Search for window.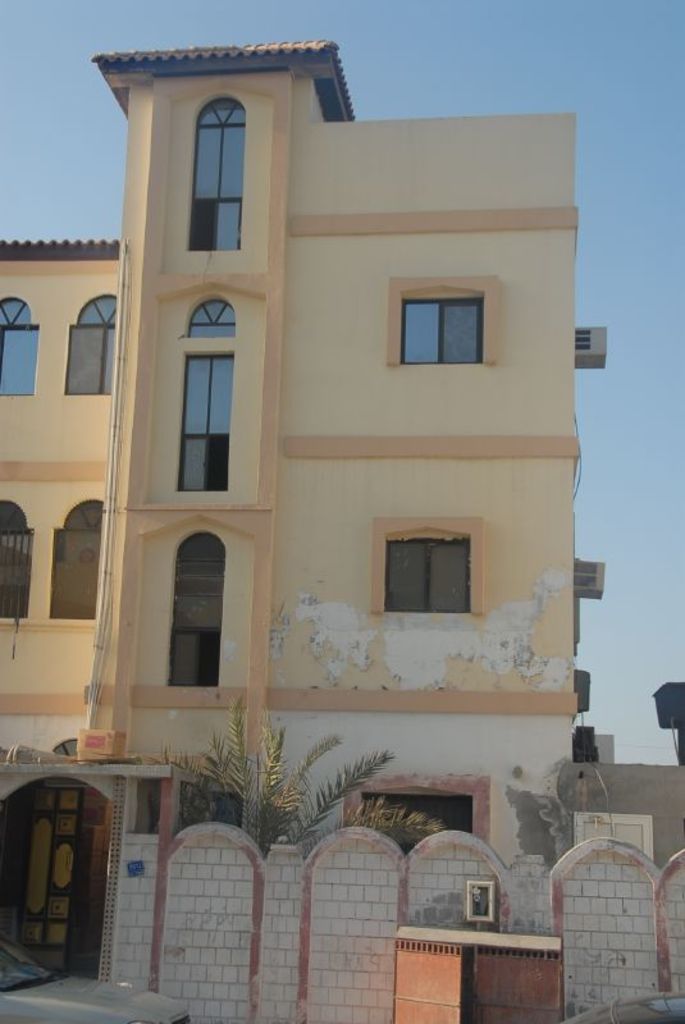
Found at [x1=0, y1=296, x2=35, y2=397].
